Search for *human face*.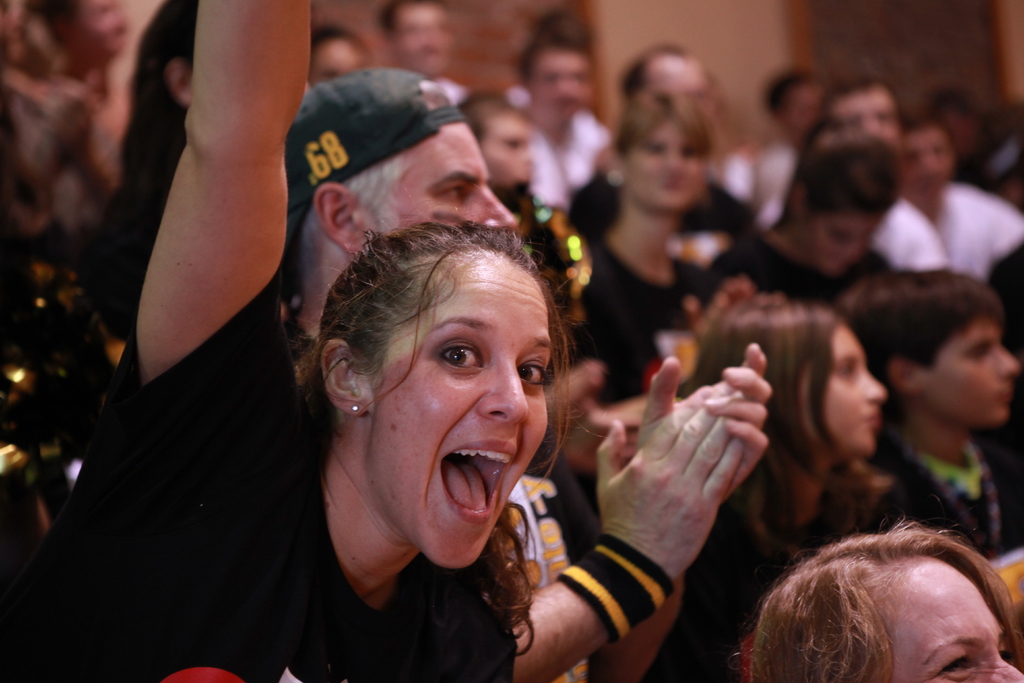
Found at 65 0 131 65.
